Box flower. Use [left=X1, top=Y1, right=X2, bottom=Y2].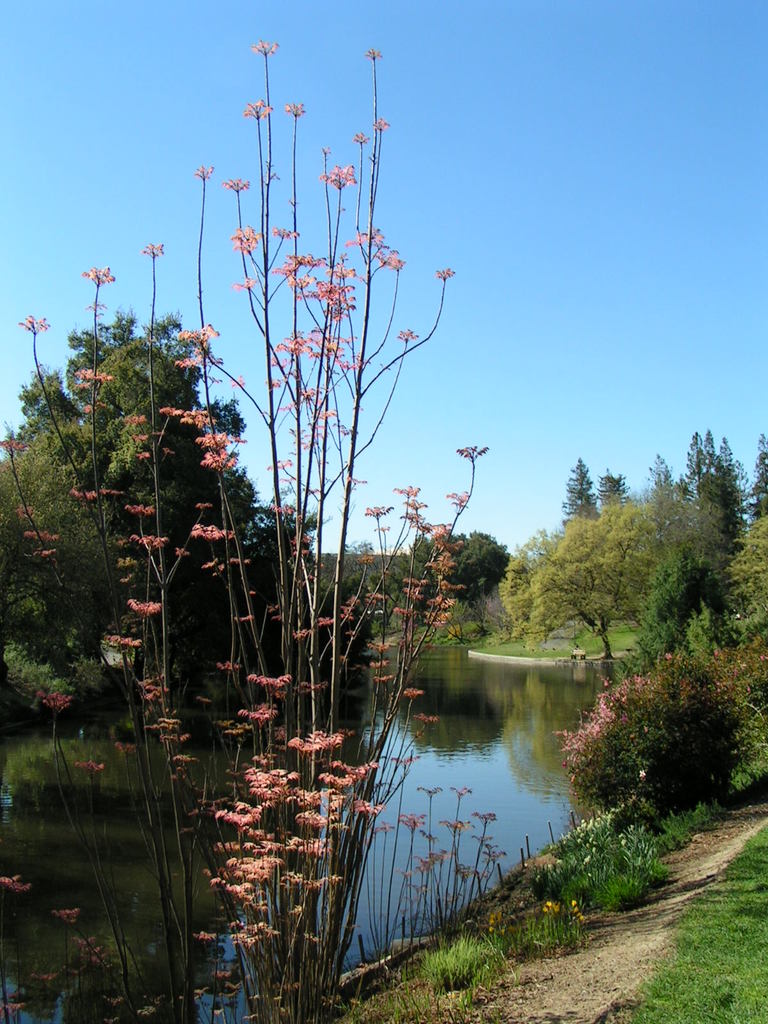
[left=238, top=94, right=275, bottom=118].
